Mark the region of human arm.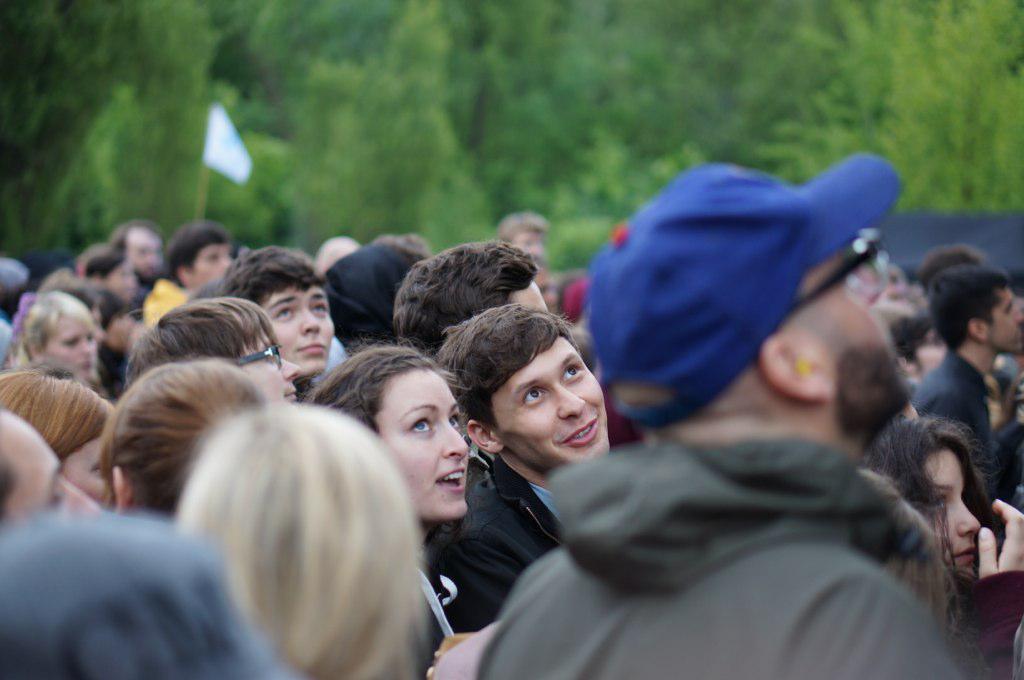
Region: 428, 618, 499, 679.
